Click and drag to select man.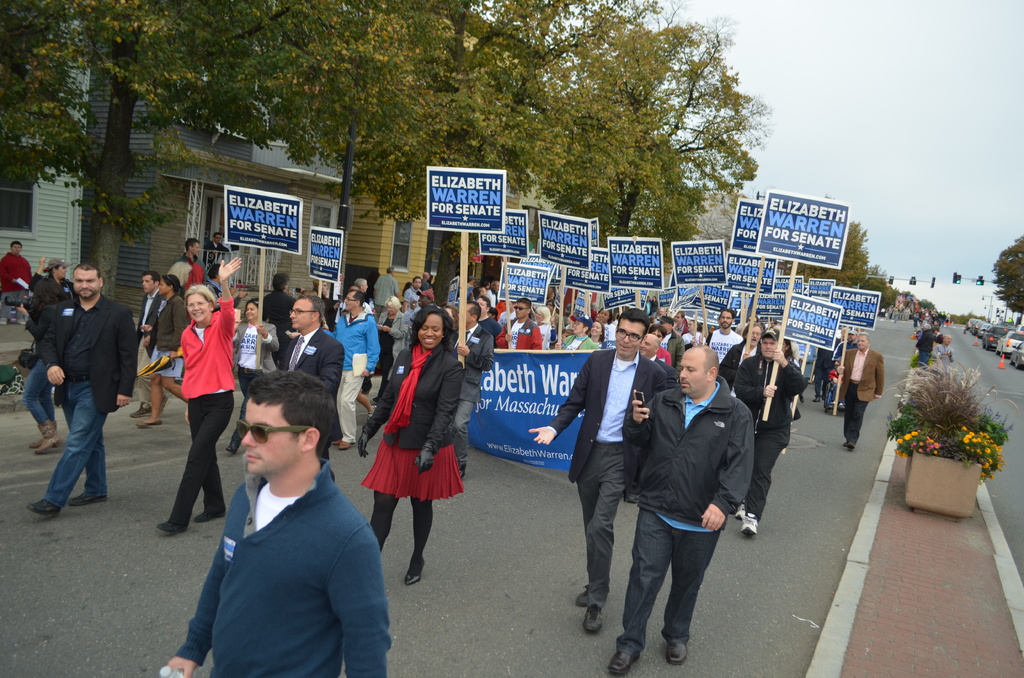
Selection: <bbox>924, 335, 956, 376</bbox>.
